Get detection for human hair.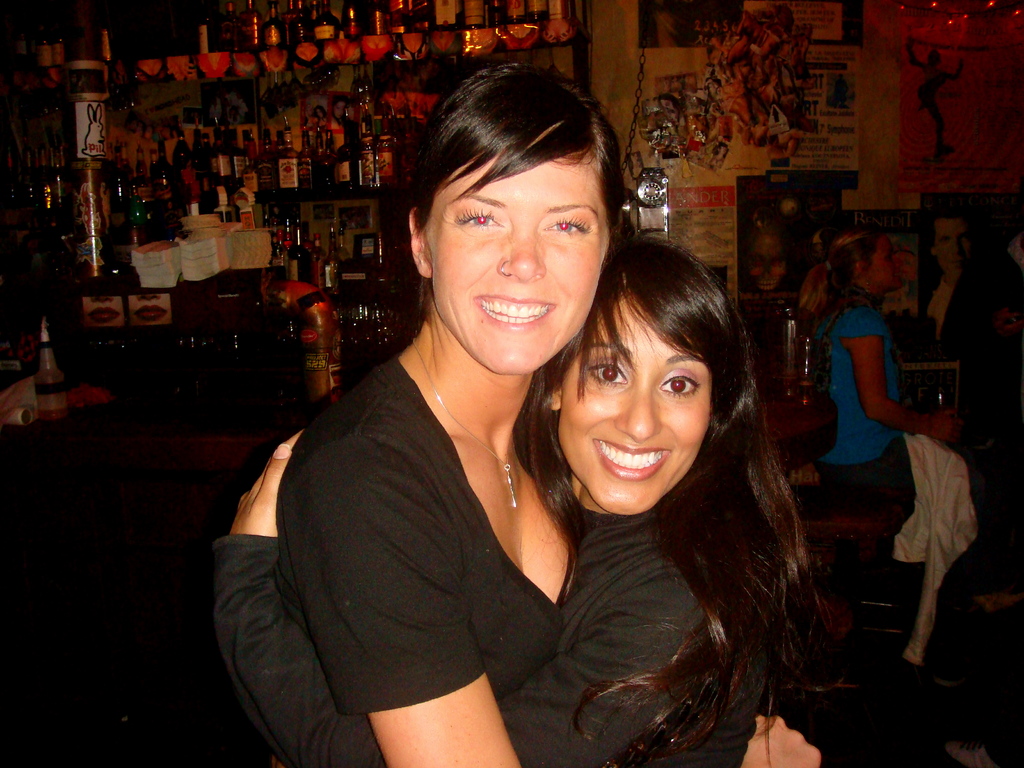
Detection: 926:204:982:254.
